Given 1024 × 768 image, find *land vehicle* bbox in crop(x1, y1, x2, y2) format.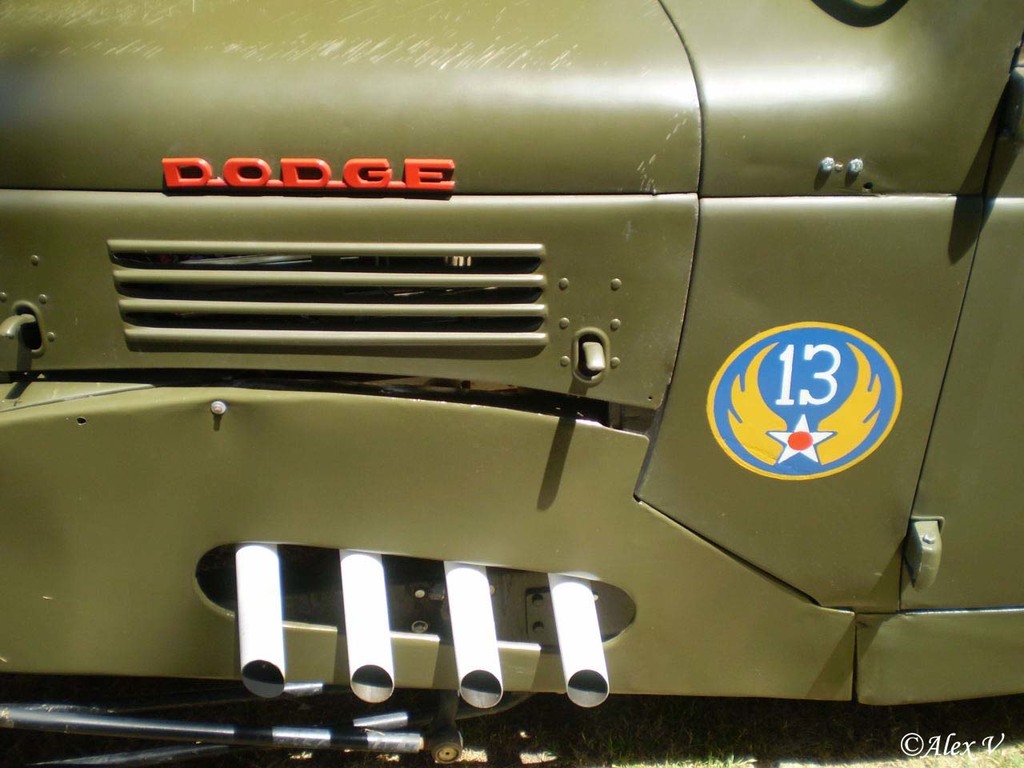
crop(39, 20, 1018, 758).
